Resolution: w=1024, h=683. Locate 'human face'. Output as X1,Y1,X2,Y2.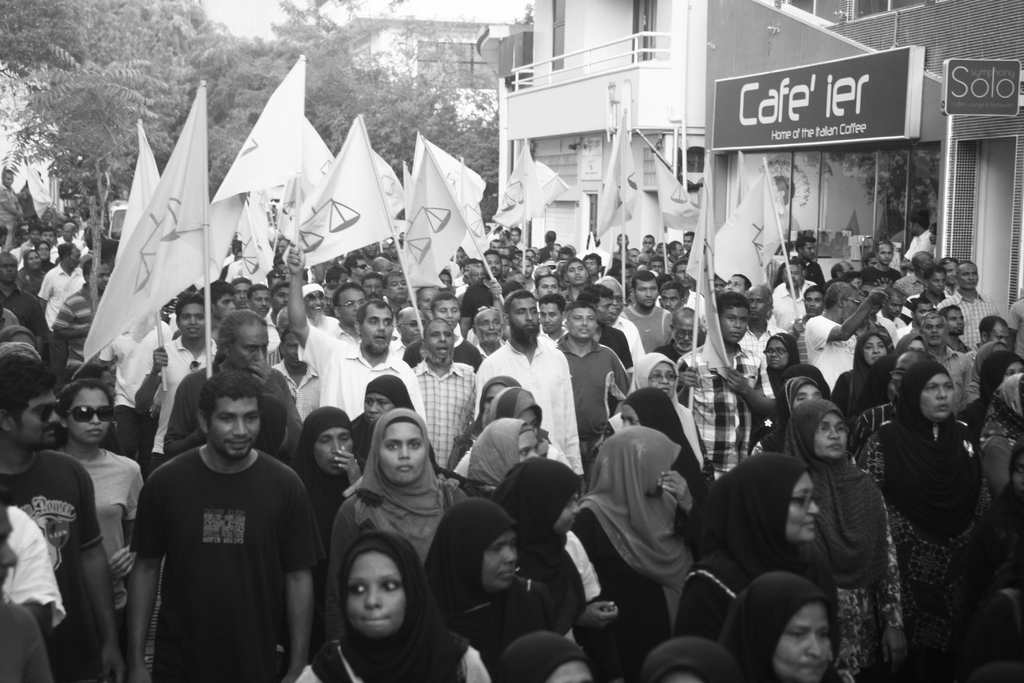
820,418,841,457.
